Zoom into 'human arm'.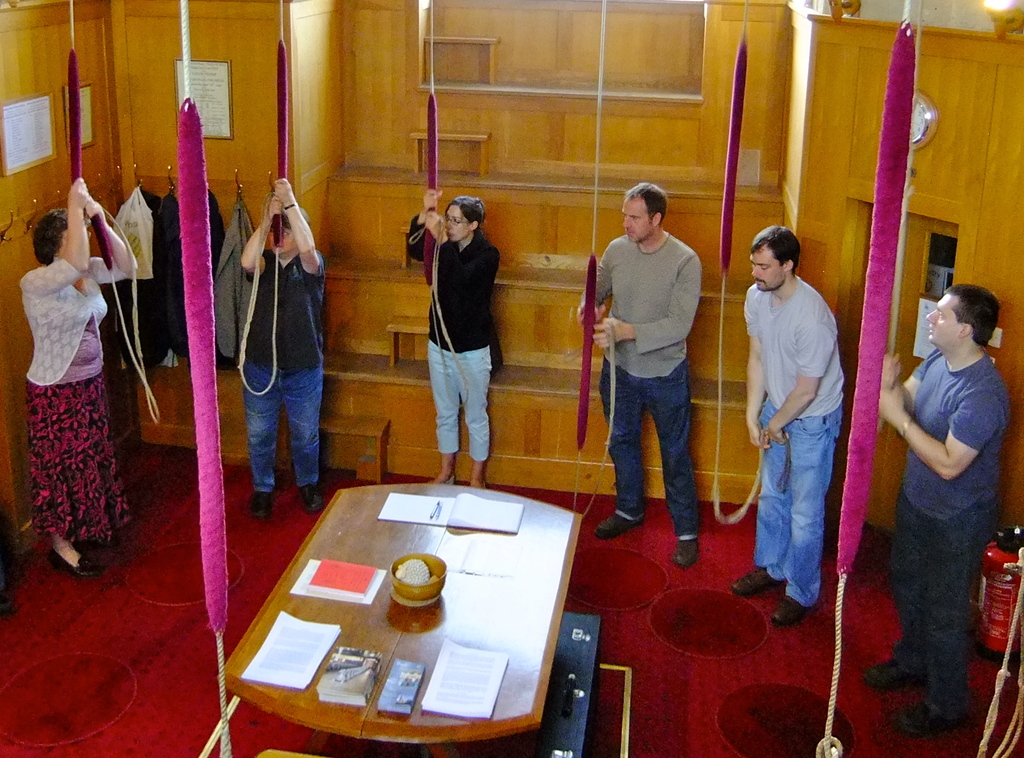
Zoom target: <region>867, 374, 1008, 487</region>.
